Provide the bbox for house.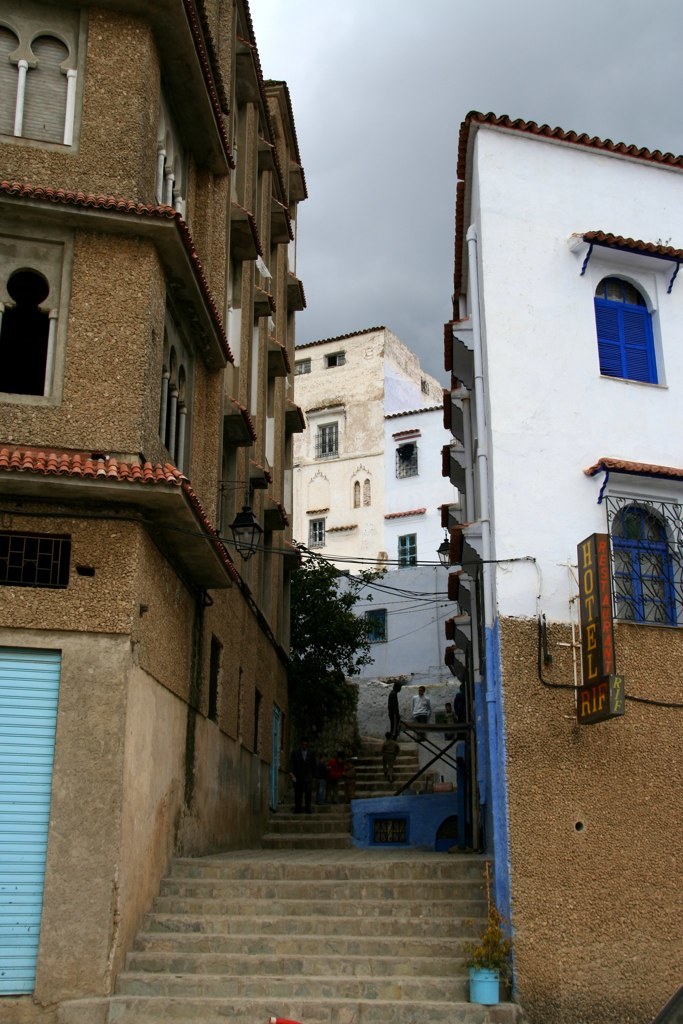
(444, 113, 682, 1023).
